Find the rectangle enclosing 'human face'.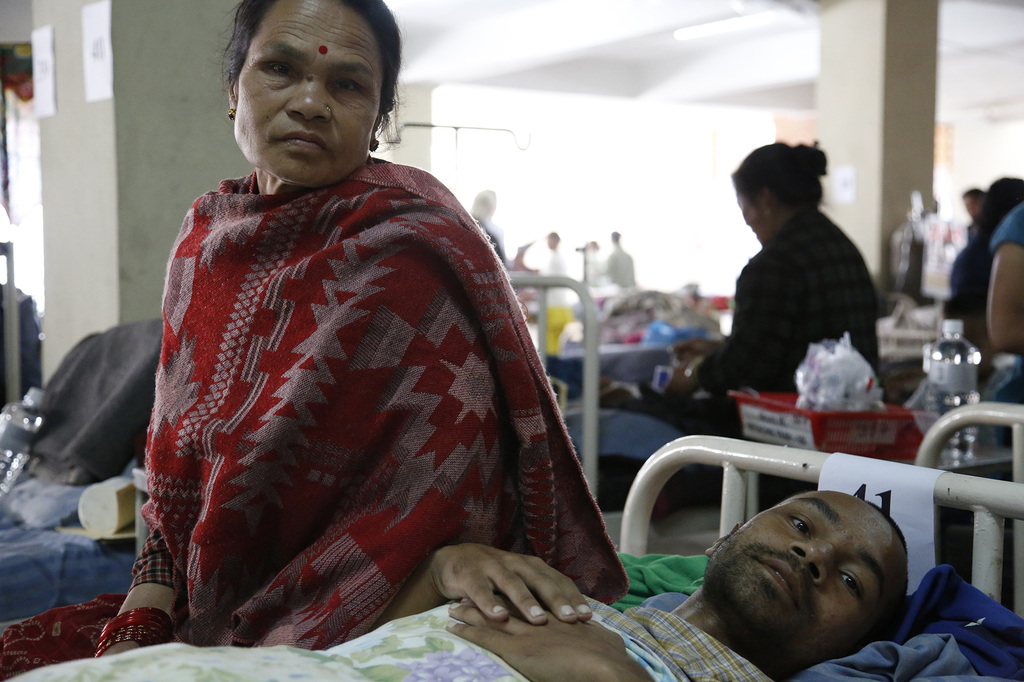
bbox=(736, 196, 762, 245).
